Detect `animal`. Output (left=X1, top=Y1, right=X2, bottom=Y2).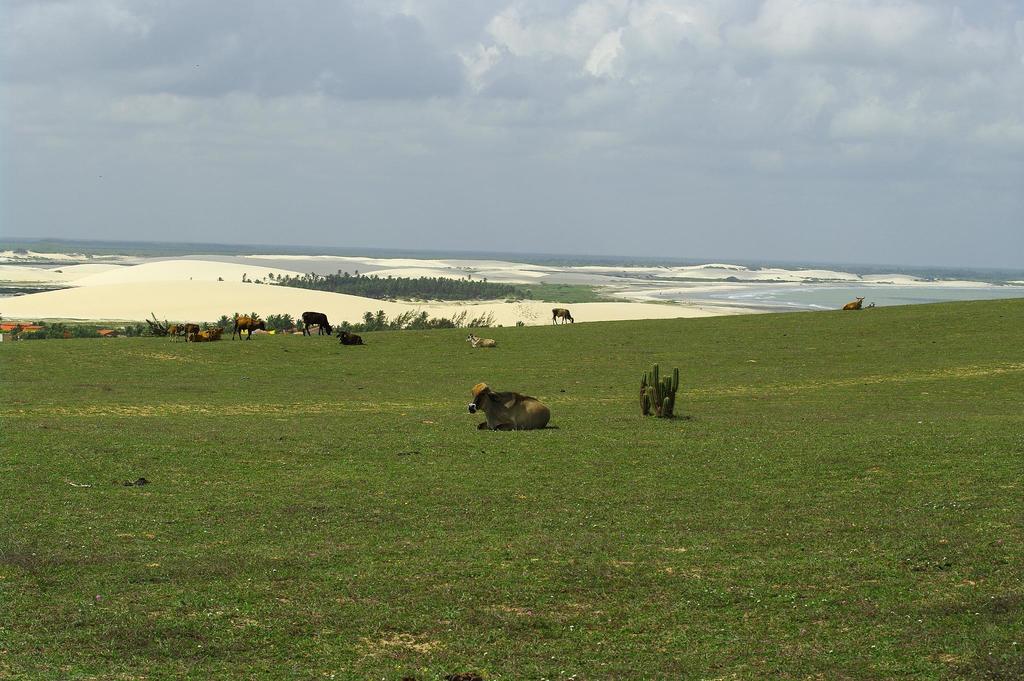
(left=301, top=311, right=330, bottom=334).
